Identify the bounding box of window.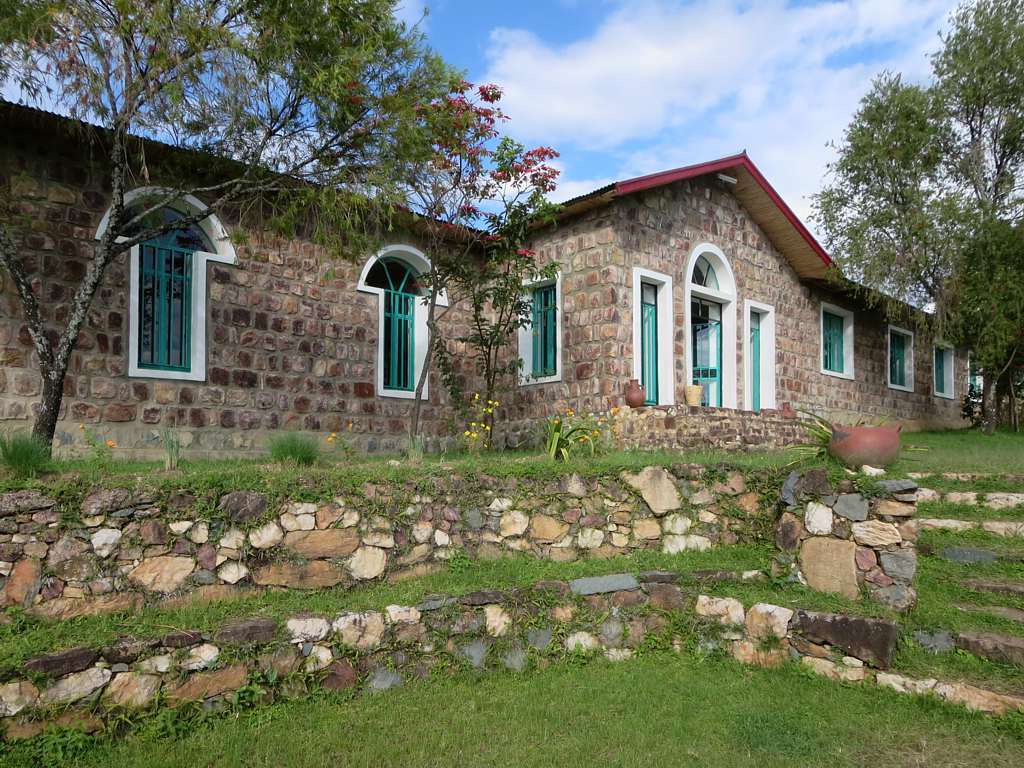
select_region(628, 264, 677, 408).
